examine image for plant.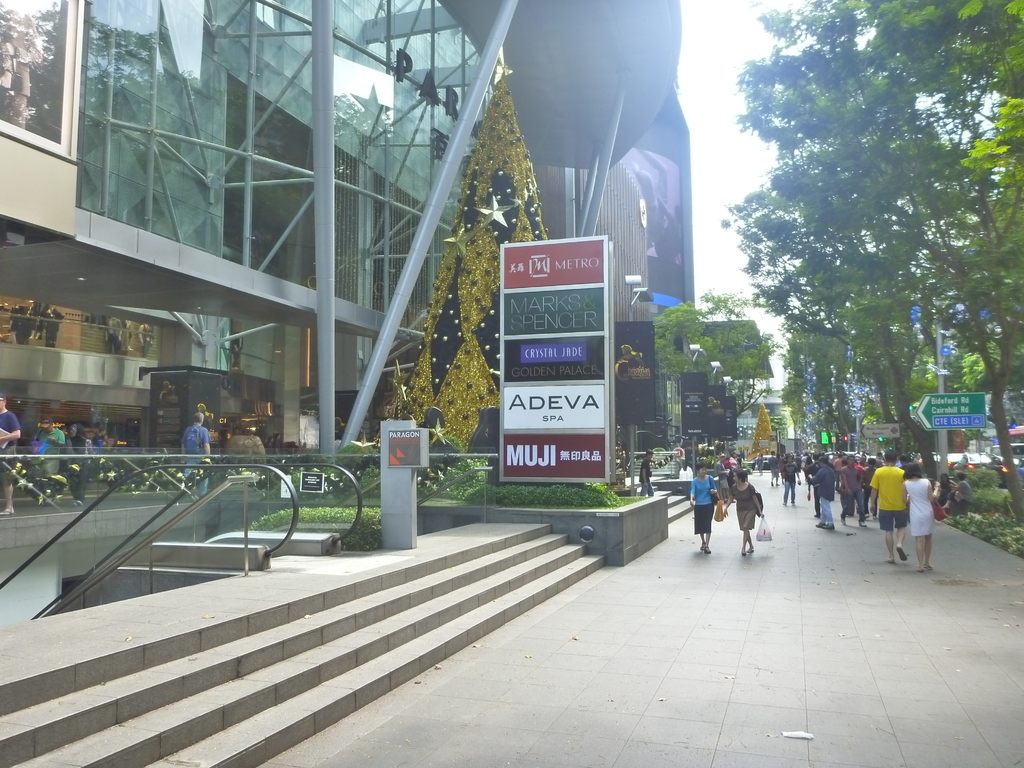
Examination result: (504,481,529,512).
